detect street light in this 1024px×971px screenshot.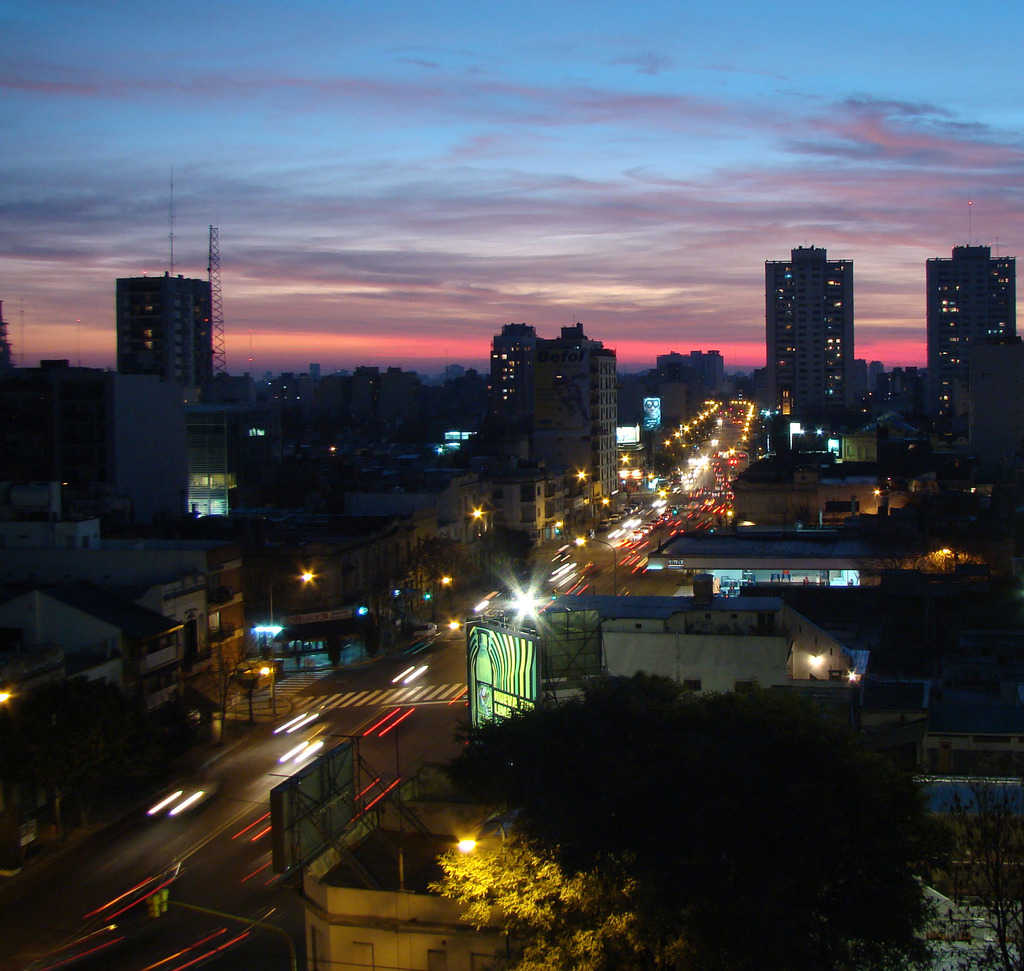
Detection: 470,508,481,523.
